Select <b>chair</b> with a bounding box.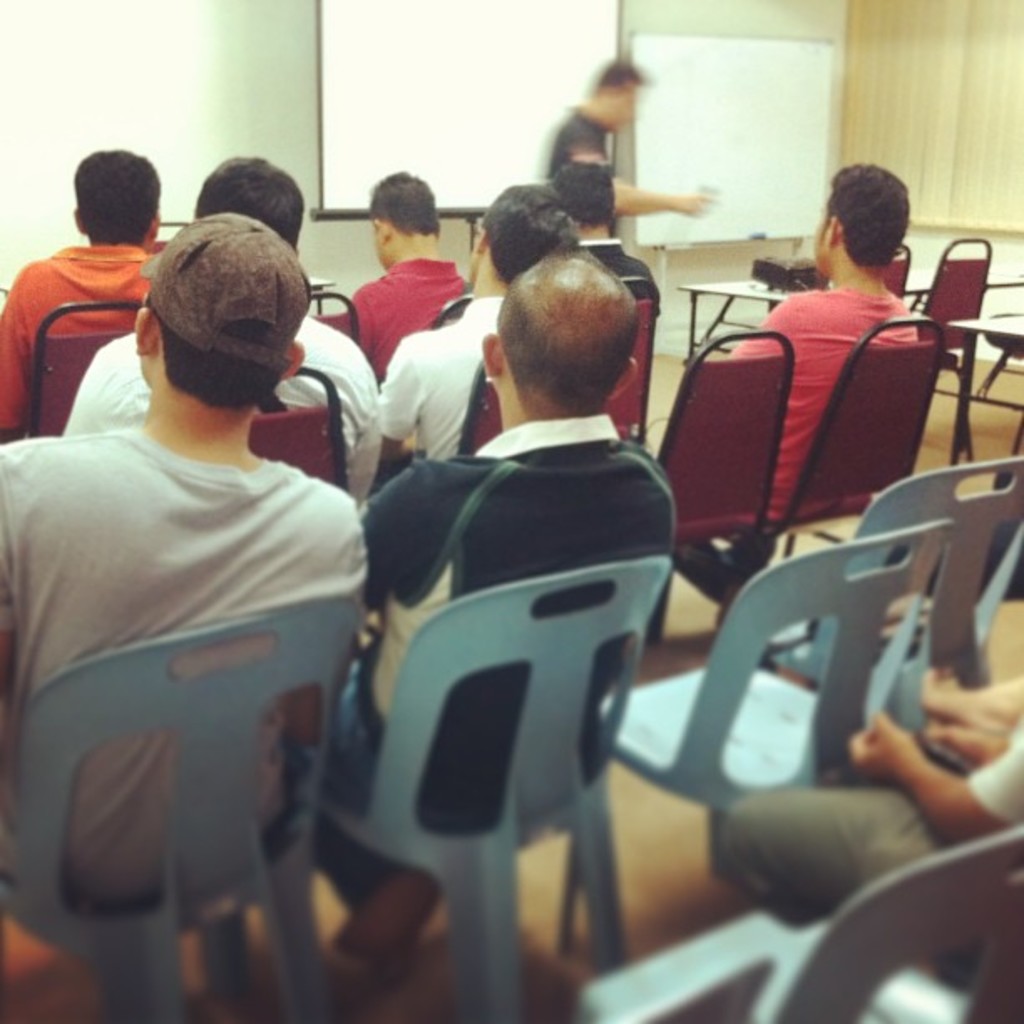
pyautogui.locateOnScreen(244, 365, 350, 500).
